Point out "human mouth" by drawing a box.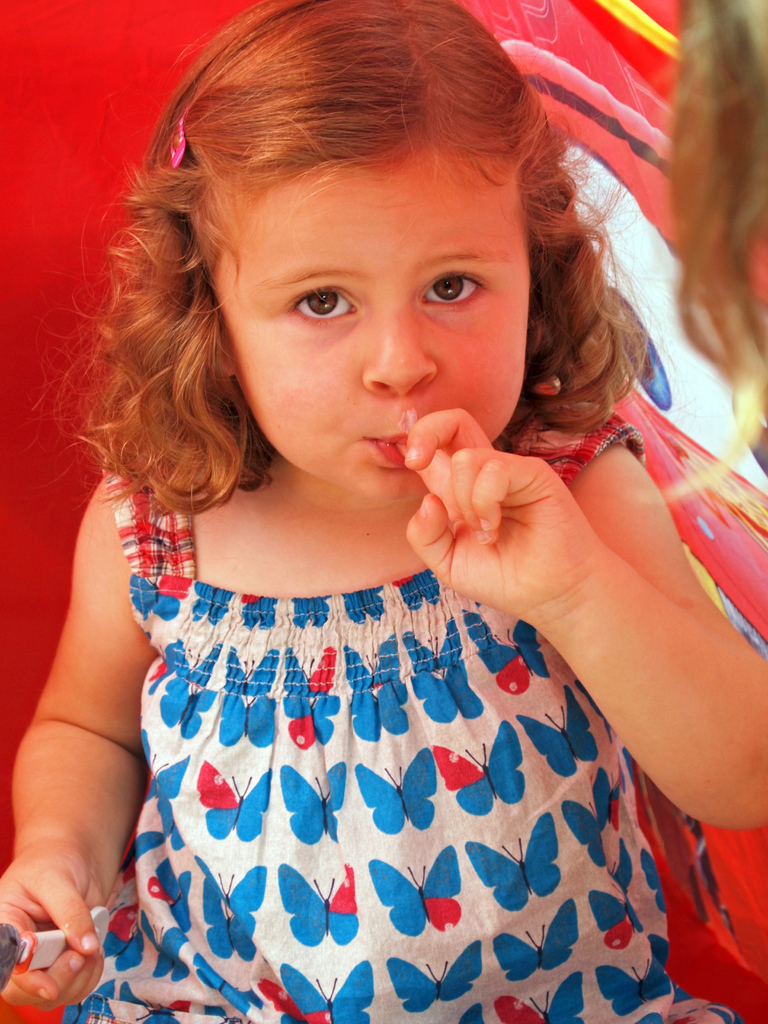
364 433 408 469.
